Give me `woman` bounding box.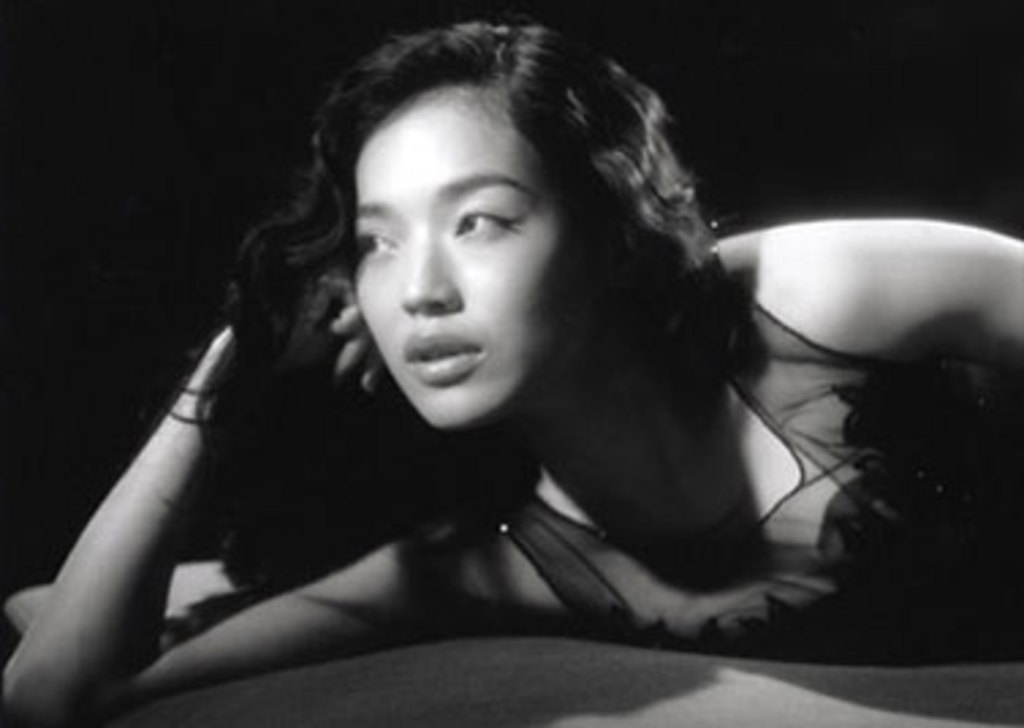
(76, 19, 885, 687).
